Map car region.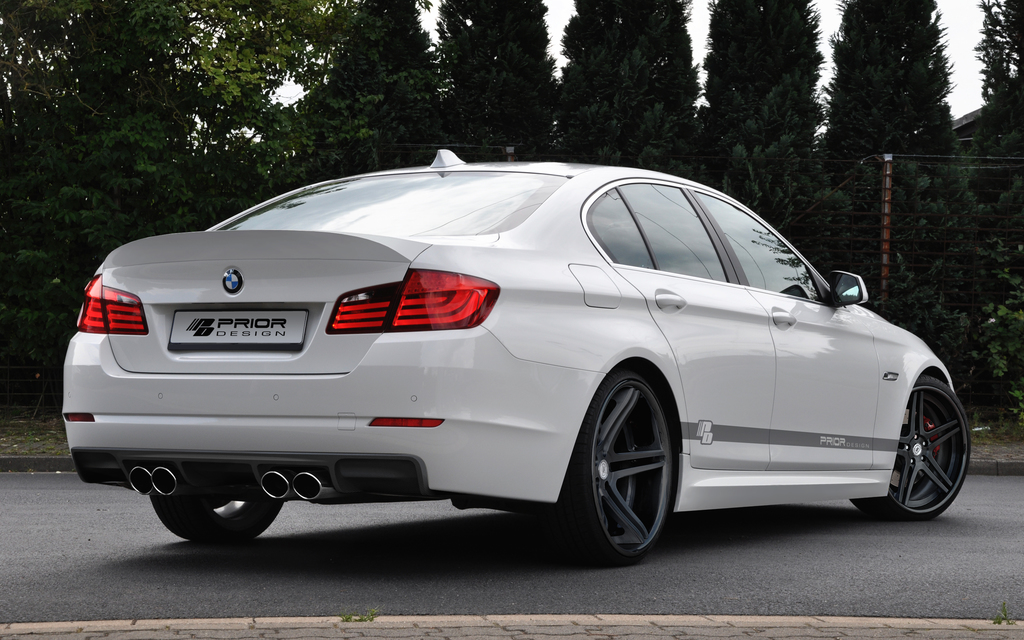
Mapped to box=[56, 148, 977, 568].
